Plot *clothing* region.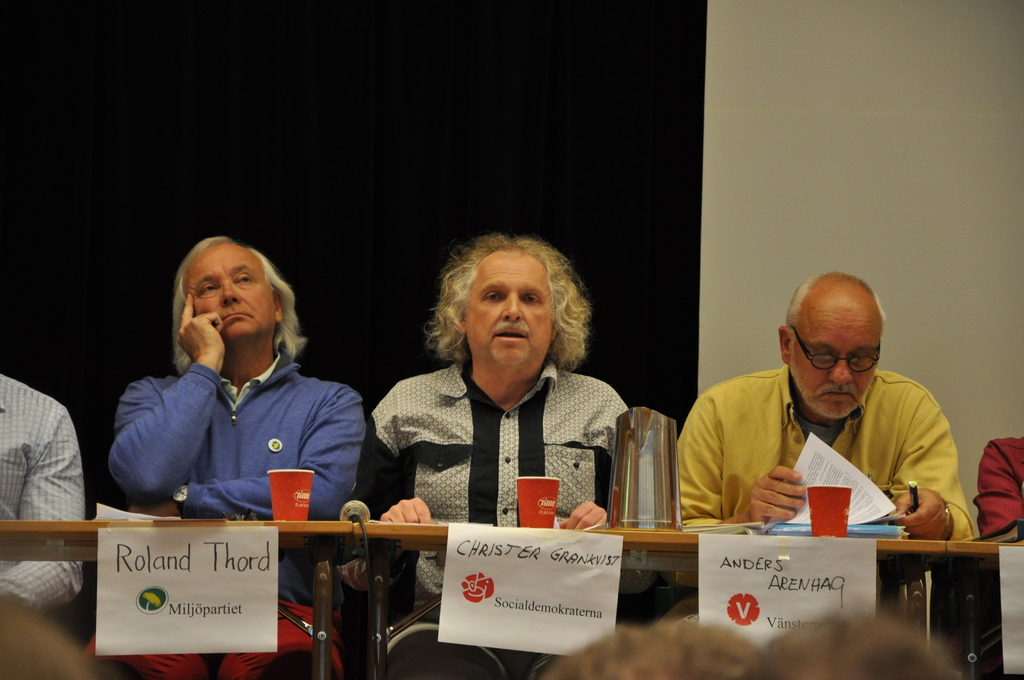
Plotted at left=0, top=372, right=88, bottom=617.
